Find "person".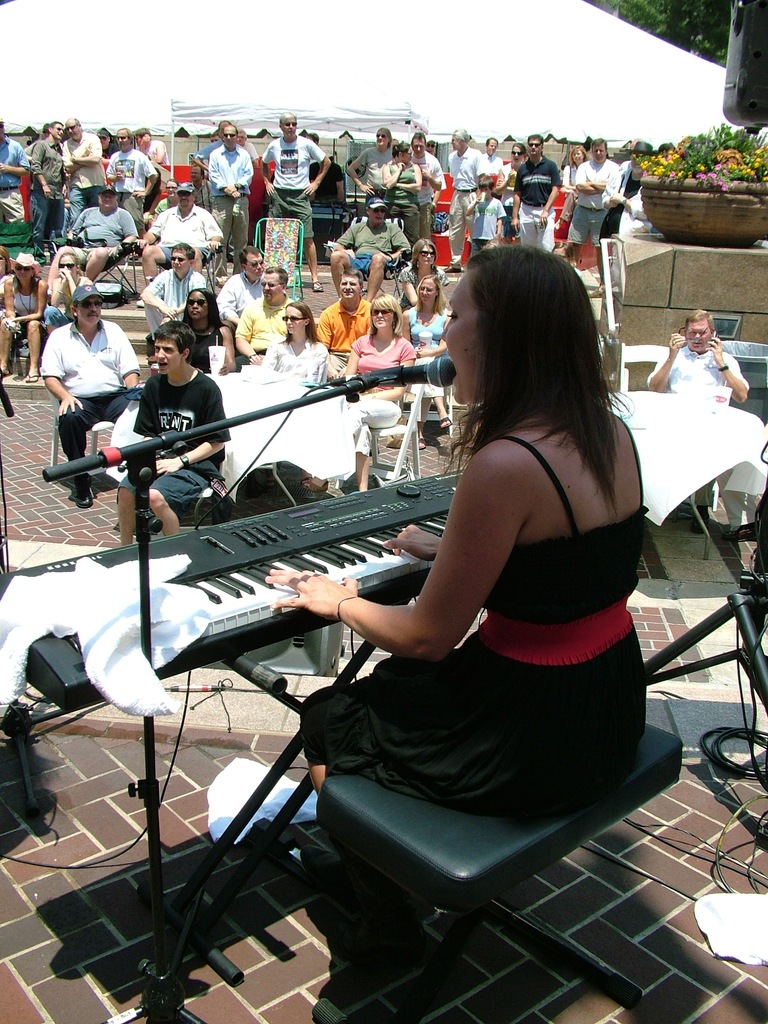
bbox=(112, 319, 235, 543).
